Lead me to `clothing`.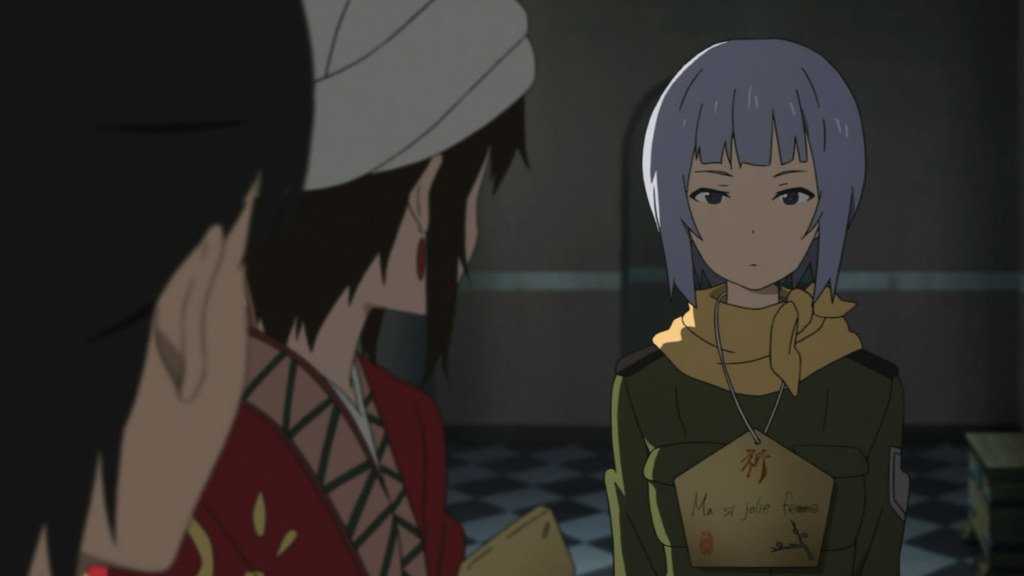
Lead to {"left": 600, "top": 224, "right": 895, "bottom": 557}.
